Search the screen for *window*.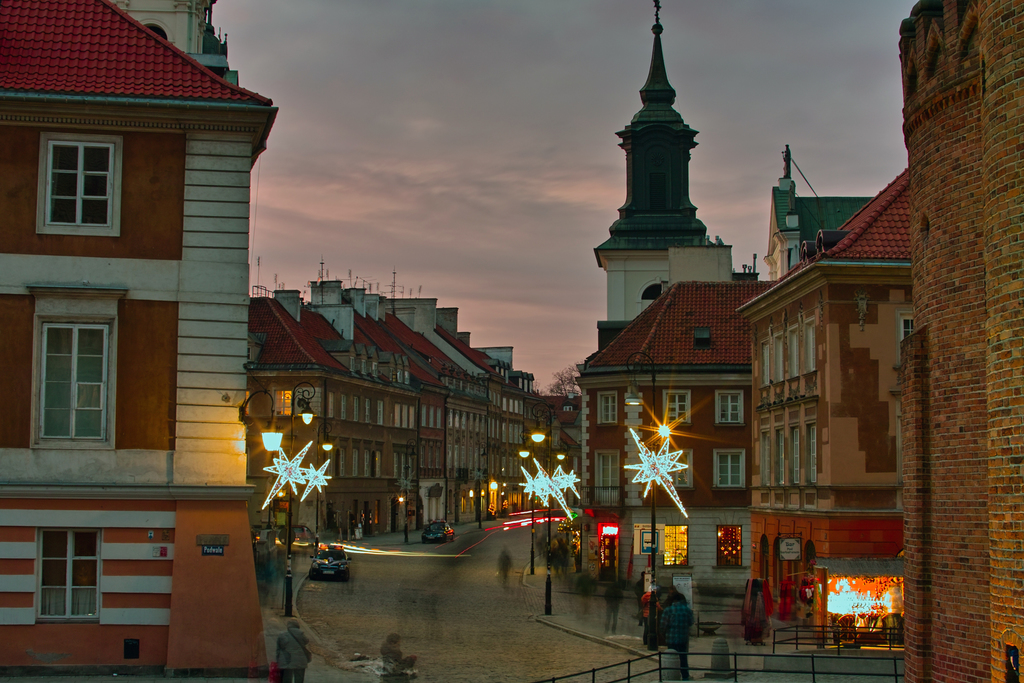
Found at x1=694 y1=325 x2=710 y2=350.
